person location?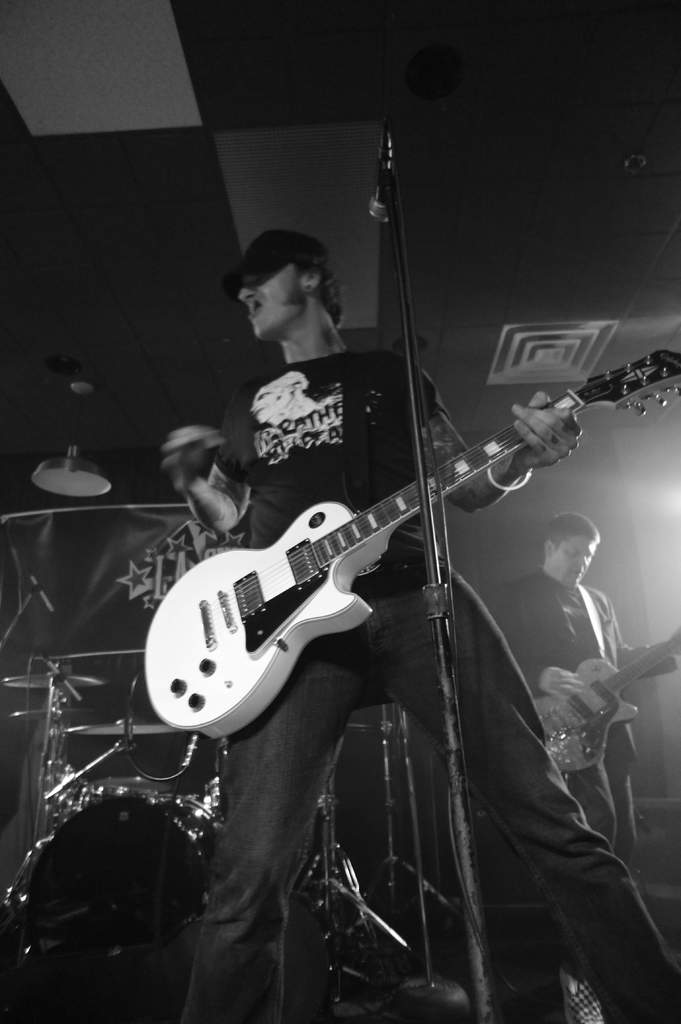
left=501, top=514, right=680, bottom=857
